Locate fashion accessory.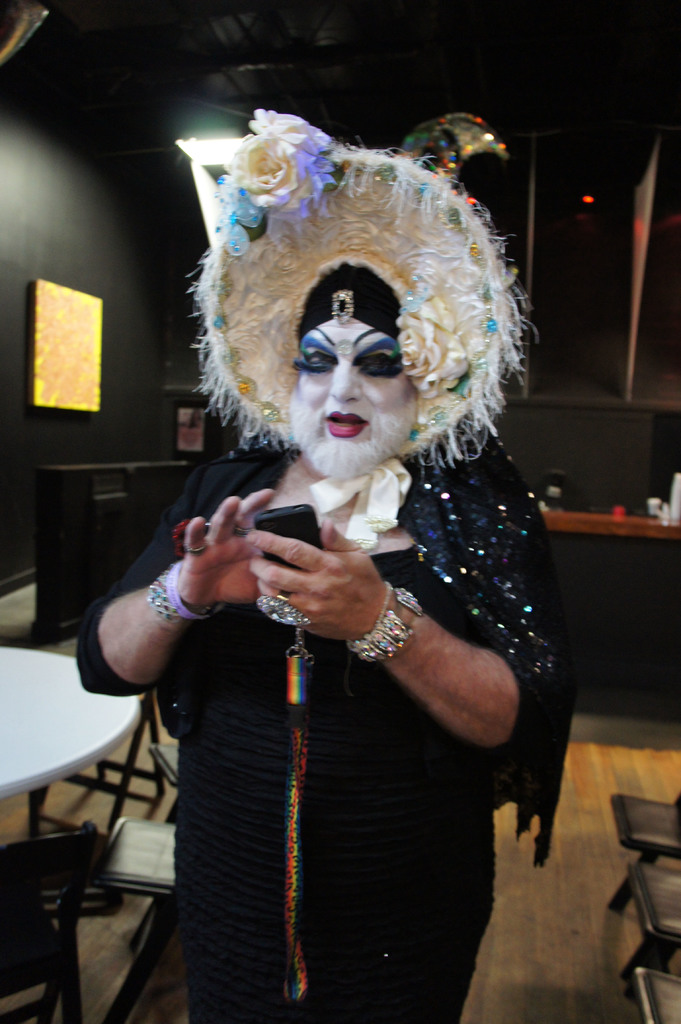
Bounding box: crop(256, 590, 308, 660).
